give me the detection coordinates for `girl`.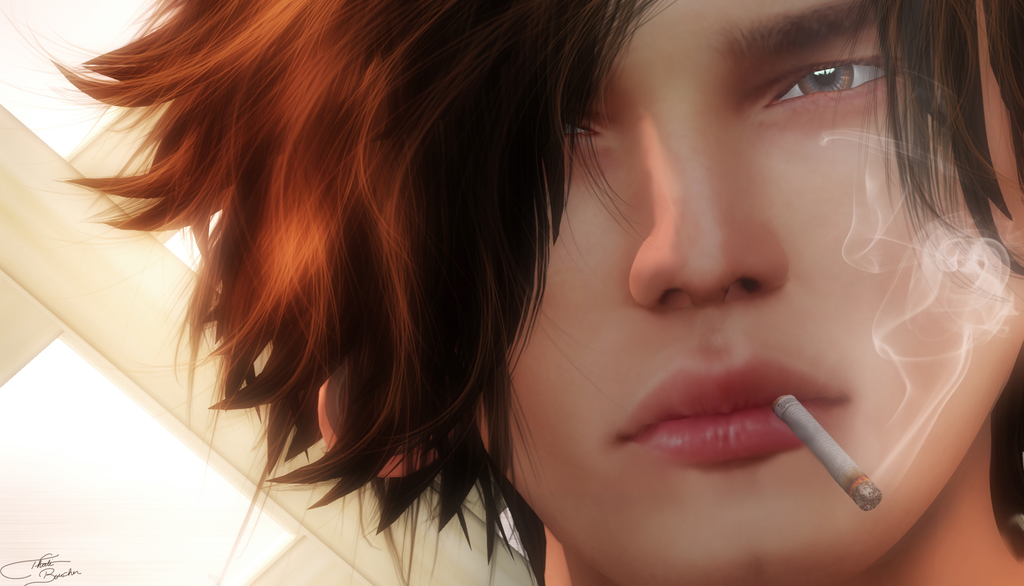
x1=0 y1=0 x2=1023 y2=585.
